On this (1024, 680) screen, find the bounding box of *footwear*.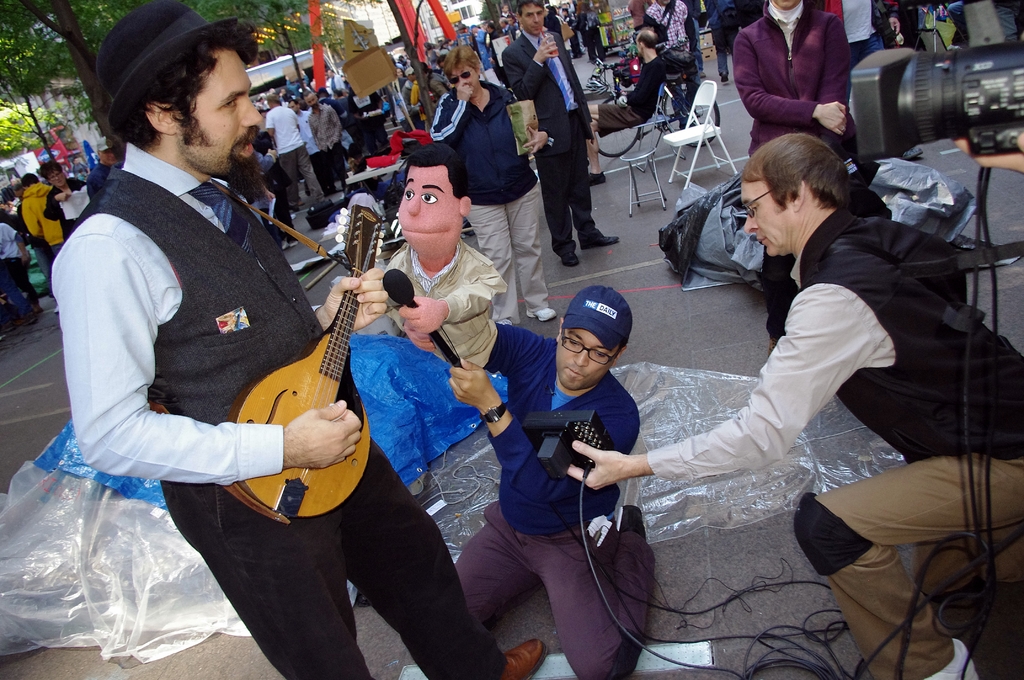
Bounding box: [563, 254, 583, 268].
